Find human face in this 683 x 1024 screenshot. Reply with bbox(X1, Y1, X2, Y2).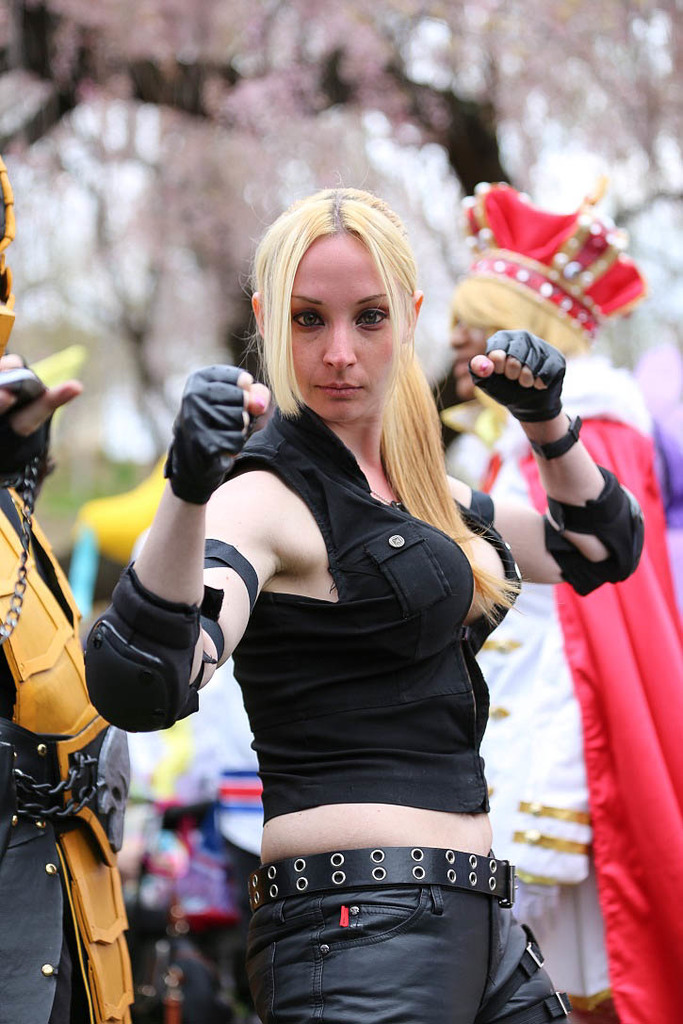
bbox(290, 235, 393, 424).
